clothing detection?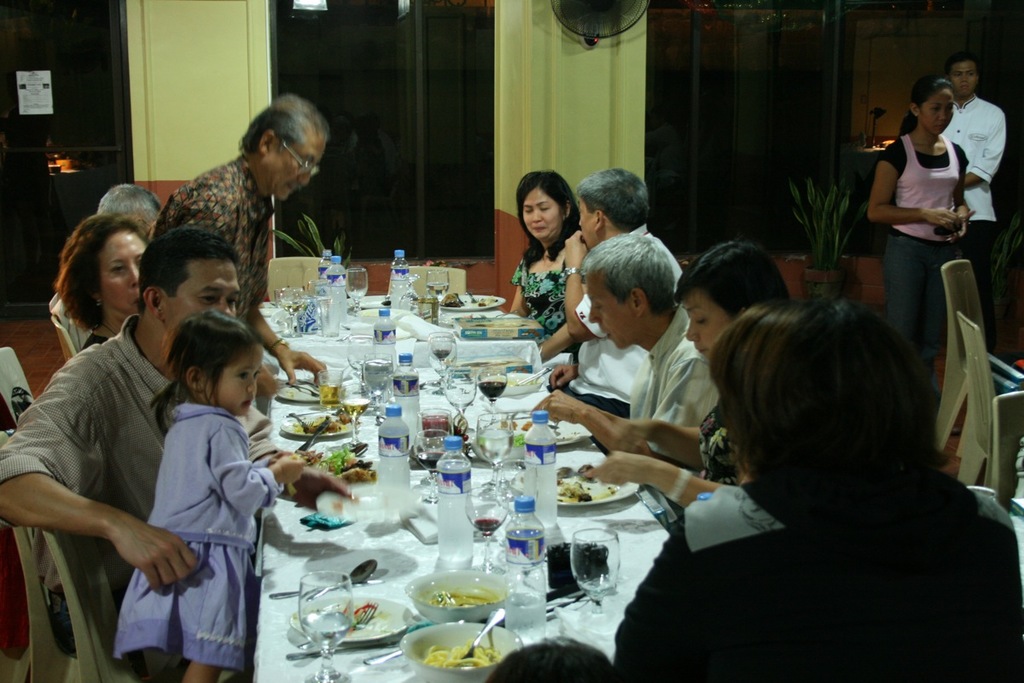
rect(630, 310, 717, 461)
